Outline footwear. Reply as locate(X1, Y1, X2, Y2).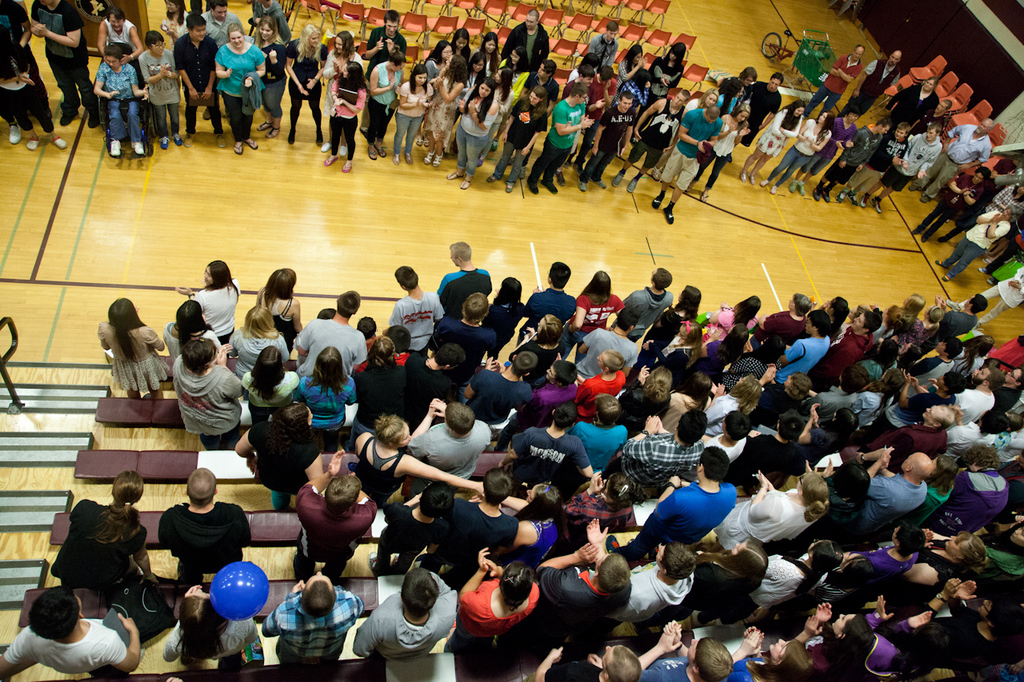
locate(658, 201, 674, 225).
